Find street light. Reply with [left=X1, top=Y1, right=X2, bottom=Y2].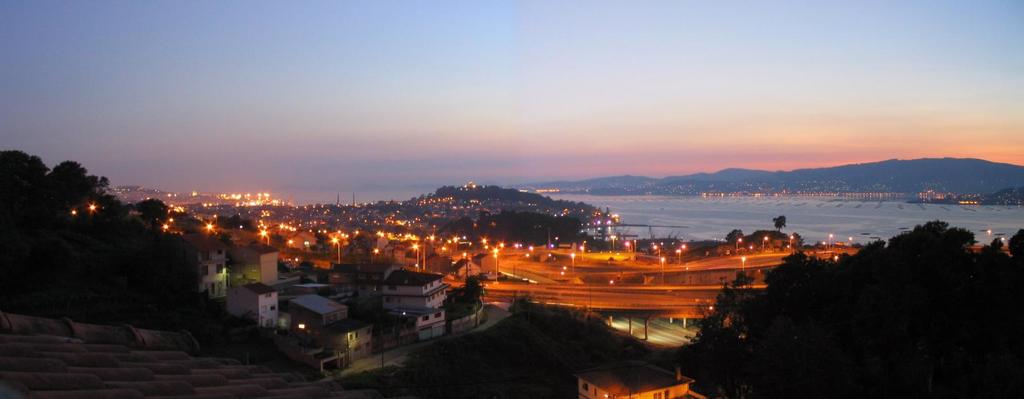
[left=581, top=241, right=585, bottom=263].
